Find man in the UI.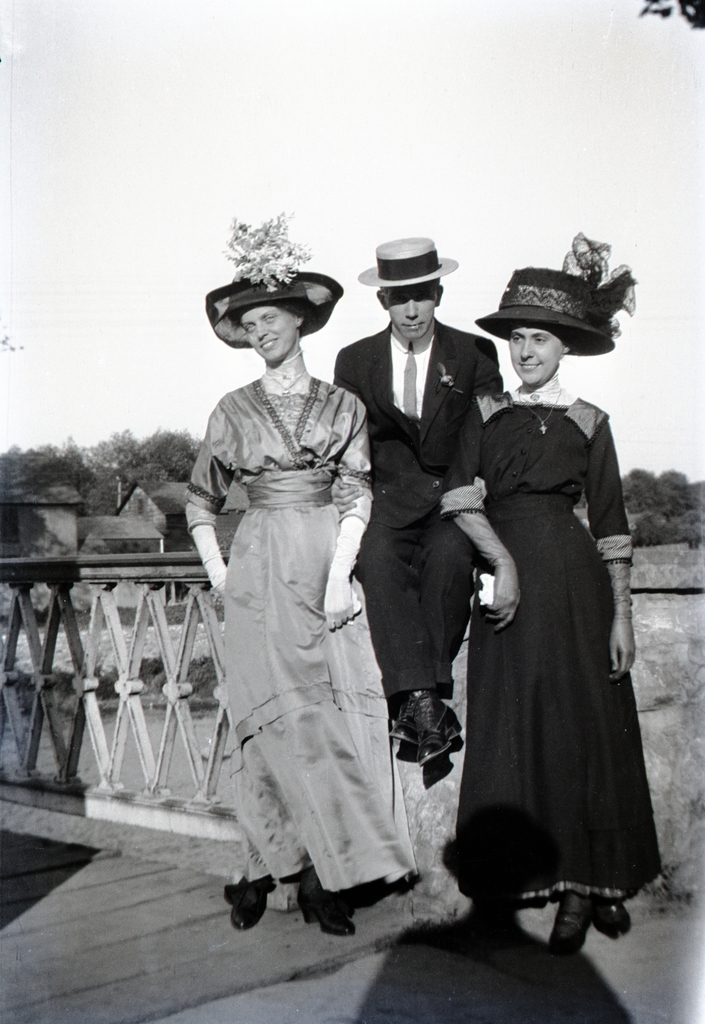
UI element at locate(322, 228, 519, 786).
